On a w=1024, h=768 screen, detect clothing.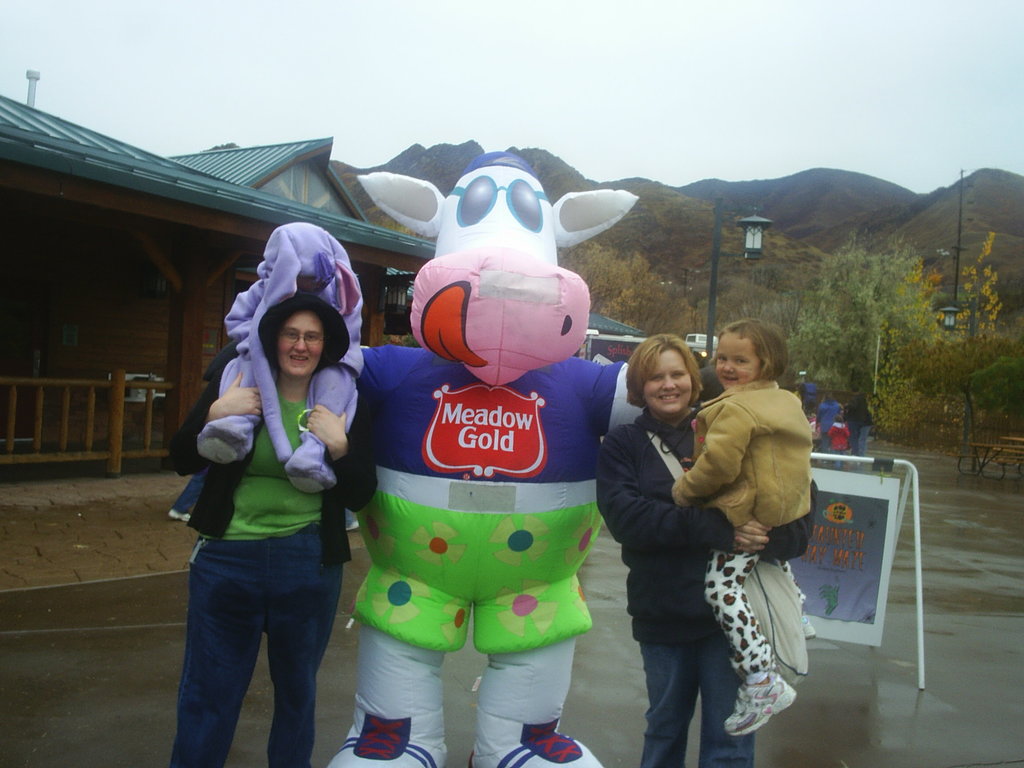
(827,425,848,457).
